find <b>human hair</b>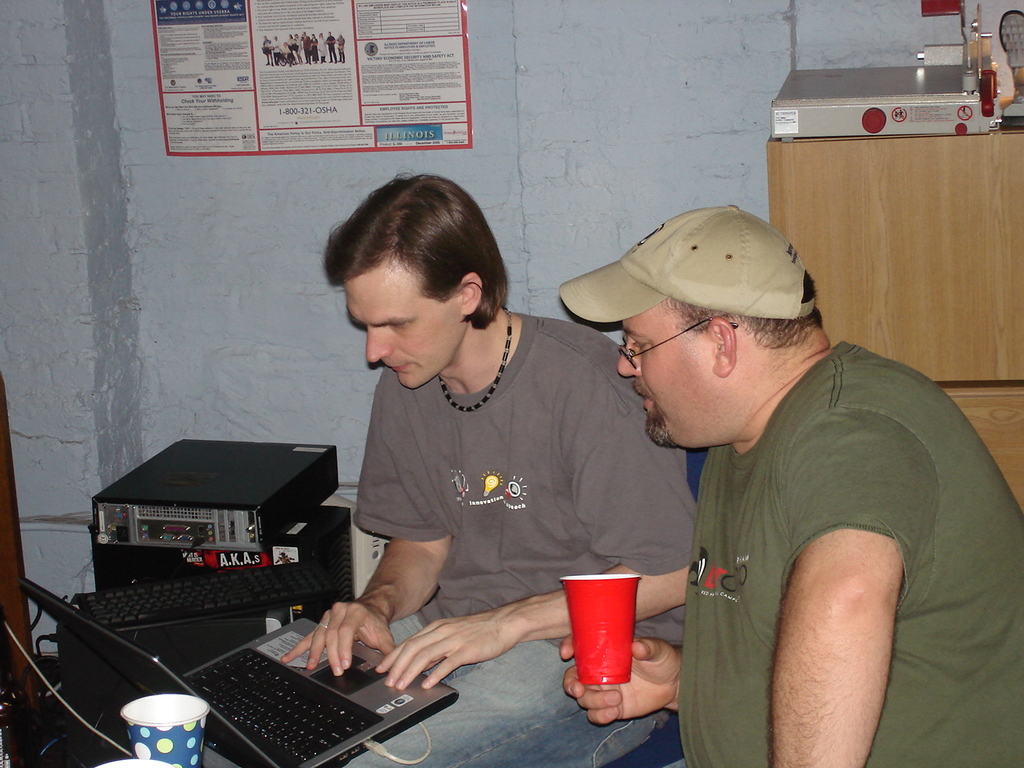
655/271/829/358
